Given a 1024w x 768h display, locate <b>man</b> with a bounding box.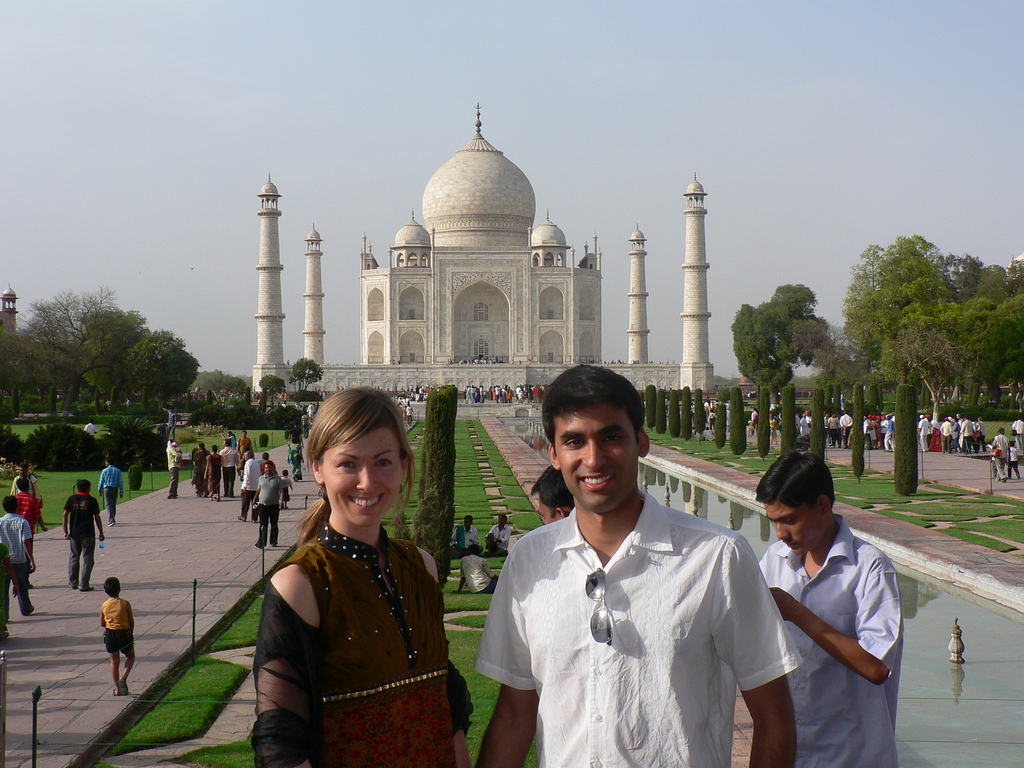
Located: locate(222, 440, 238, 497).
